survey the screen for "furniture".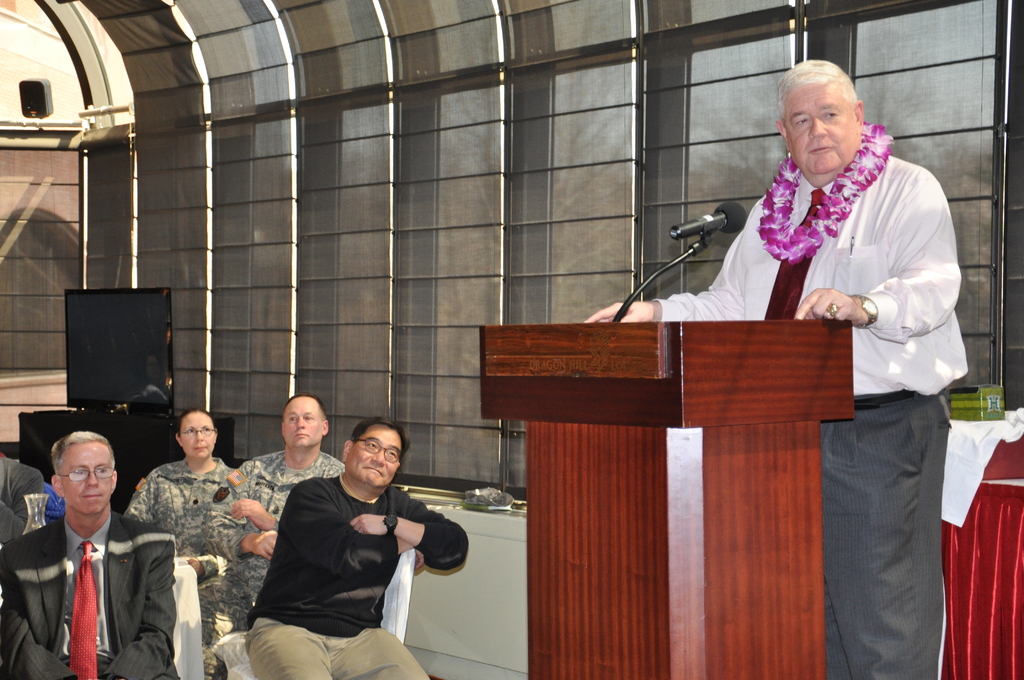
Survey found: box(19, 408, 234, 513).
